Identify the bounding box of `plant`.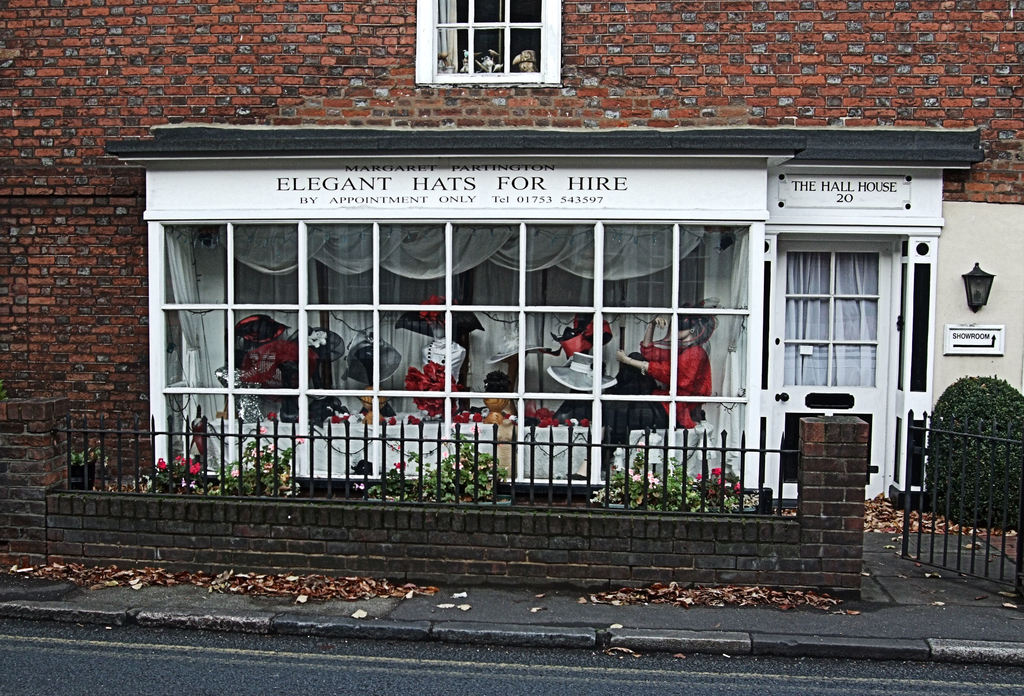
bbox(557, 439, 774, 528).
